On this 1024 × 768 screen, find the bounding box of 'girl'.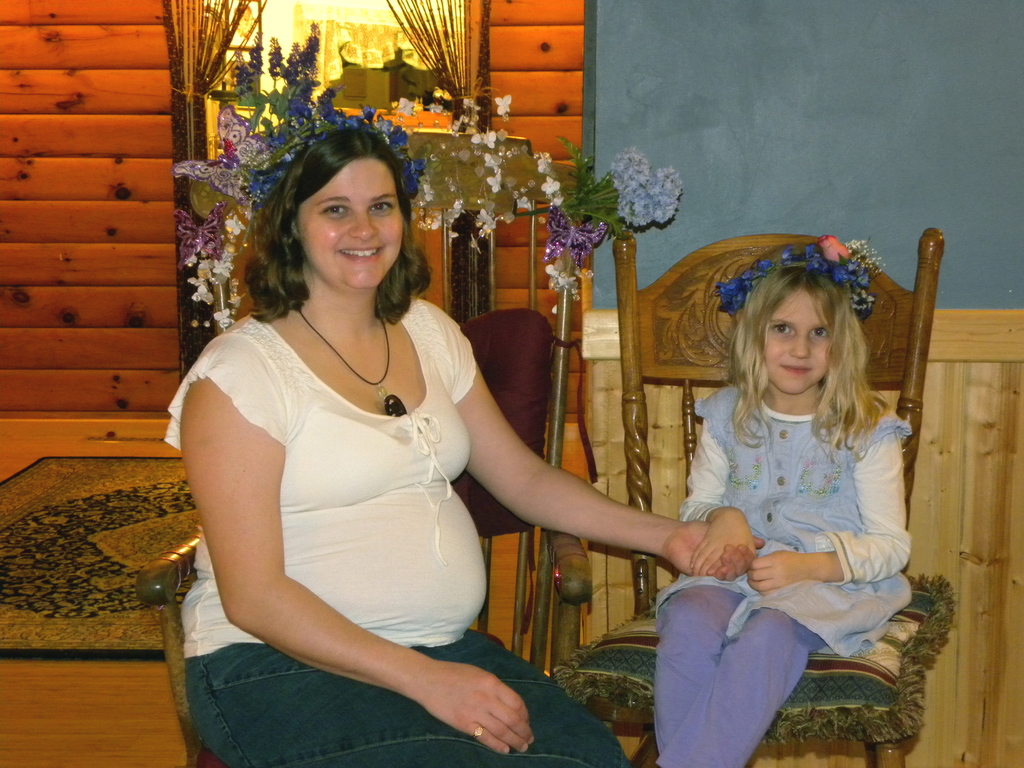
Bounding box: (left=653, top=234, right=915, bottom=767).
